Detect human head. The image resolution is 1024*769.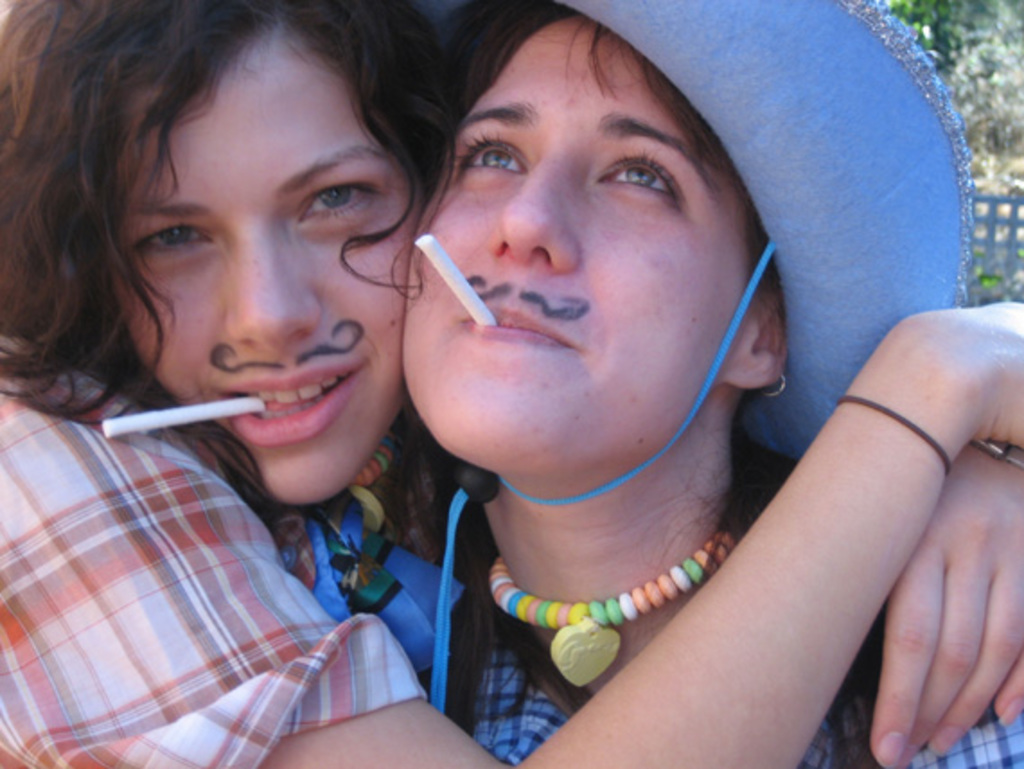
[left=392, top=0, right=812, bottom=471].
